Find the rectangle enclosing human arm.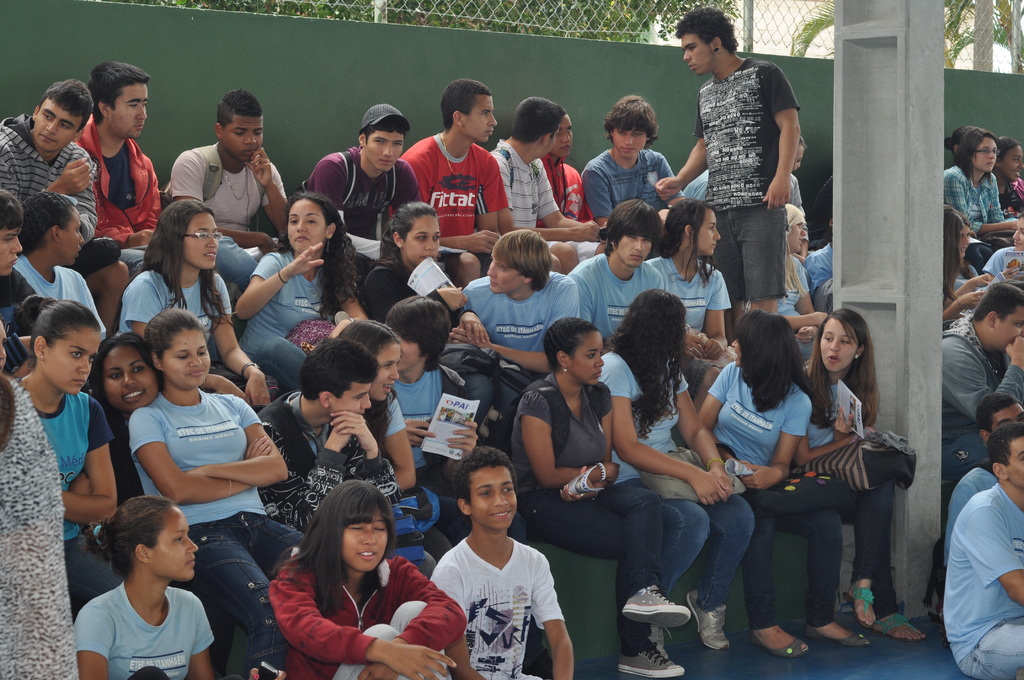
<bbox>987, 175, 1005, 225</bbox>.
